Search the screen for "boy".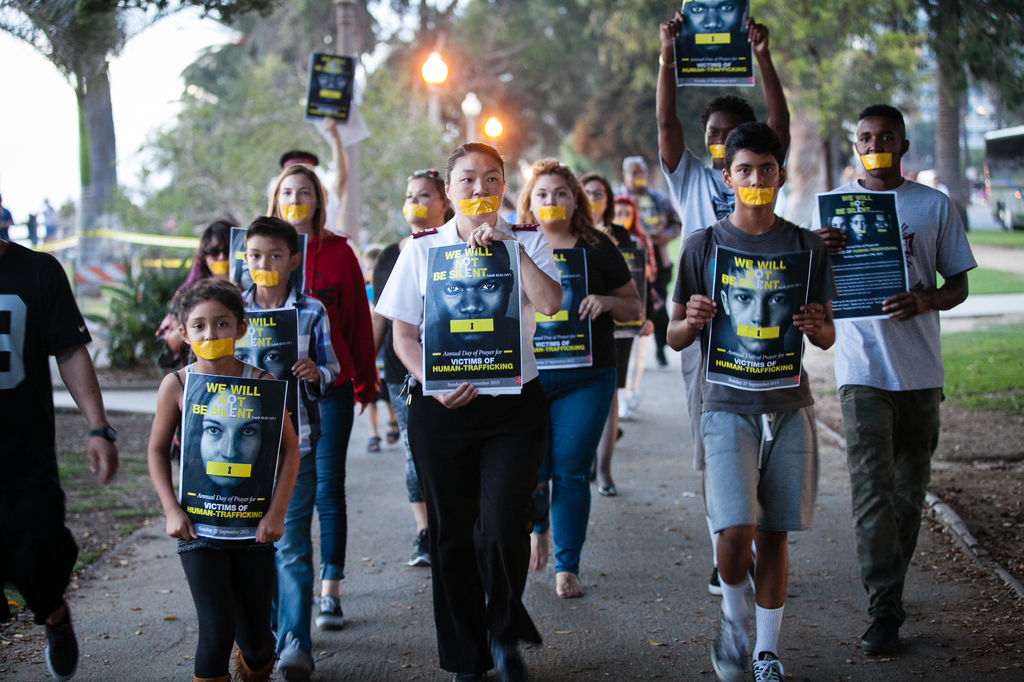
Found at select_region(144, 278, 307, 681).
